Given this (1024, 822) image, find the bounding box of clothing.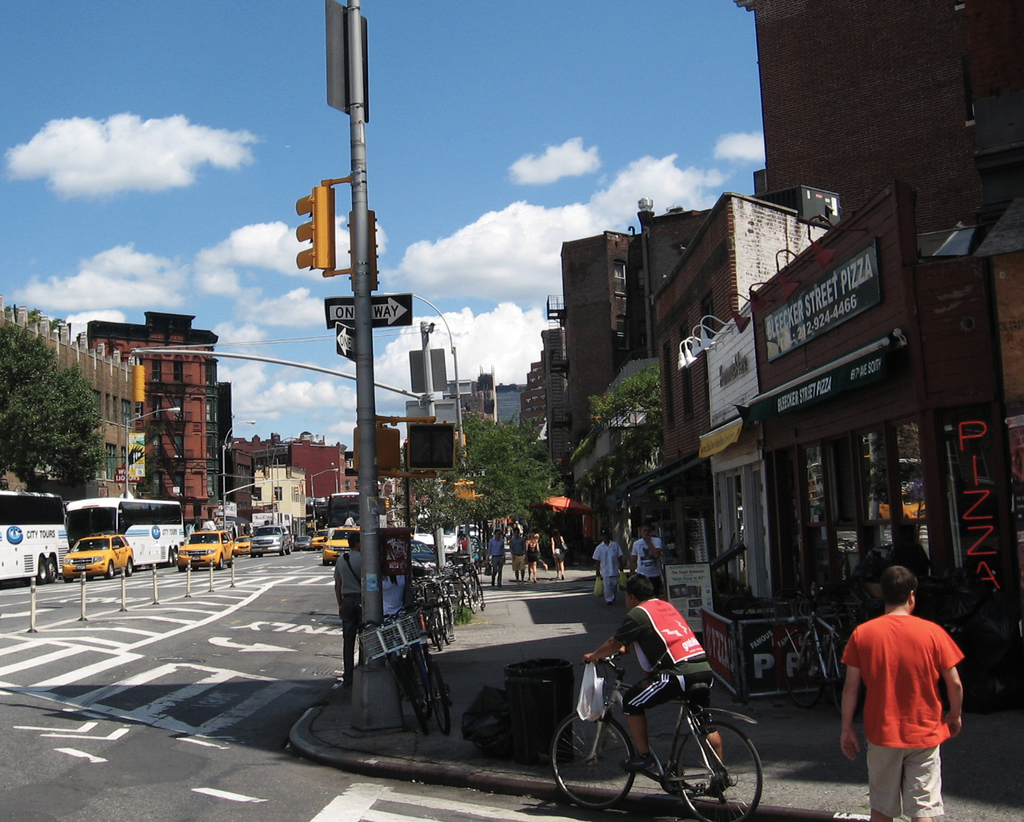
<bbox>632, 534, 670, 604</bbox>.
